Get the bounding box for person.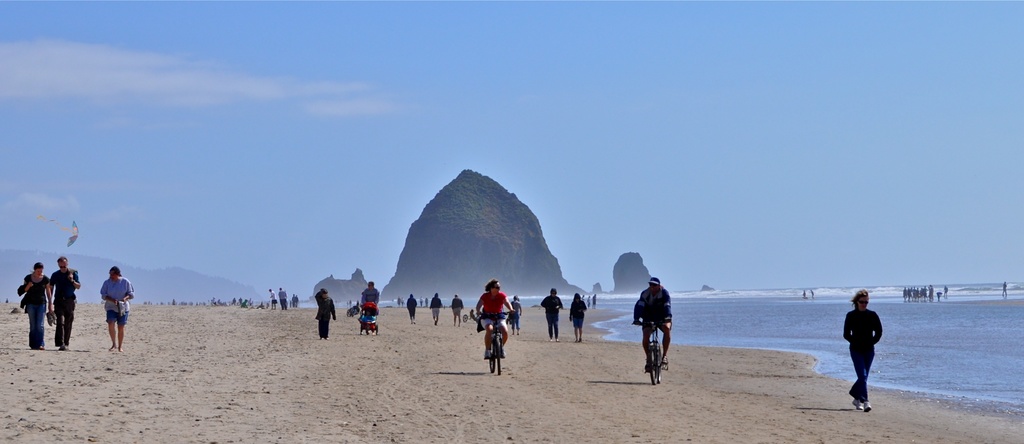
locate(429, 291, 444, 321).
